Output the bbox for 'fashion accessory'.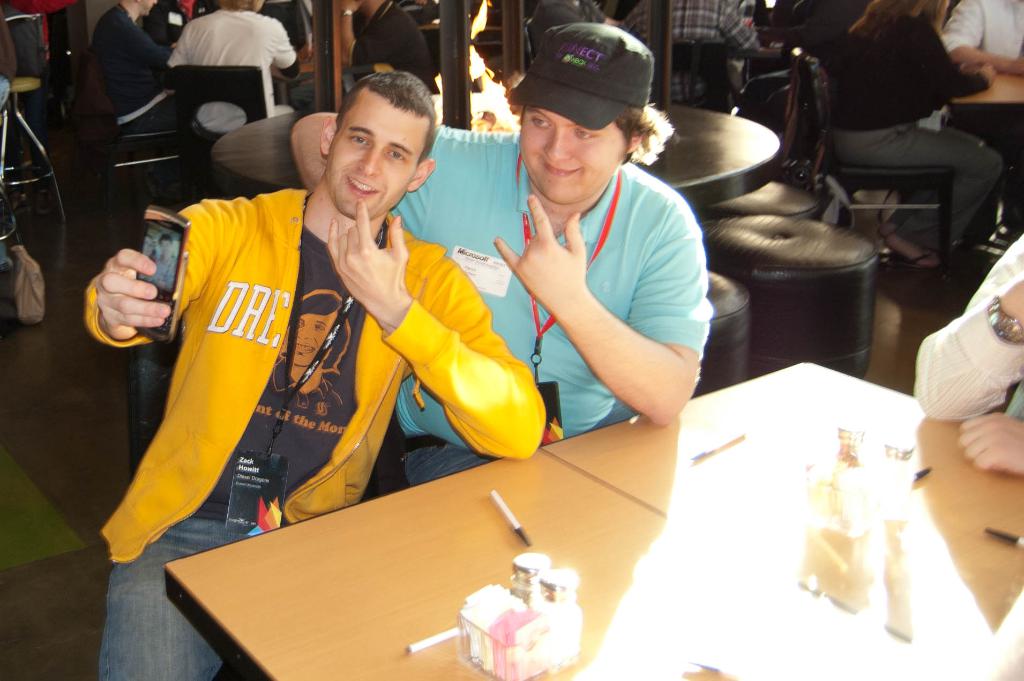
[left=506, top=22, right=657, bottom=130].
